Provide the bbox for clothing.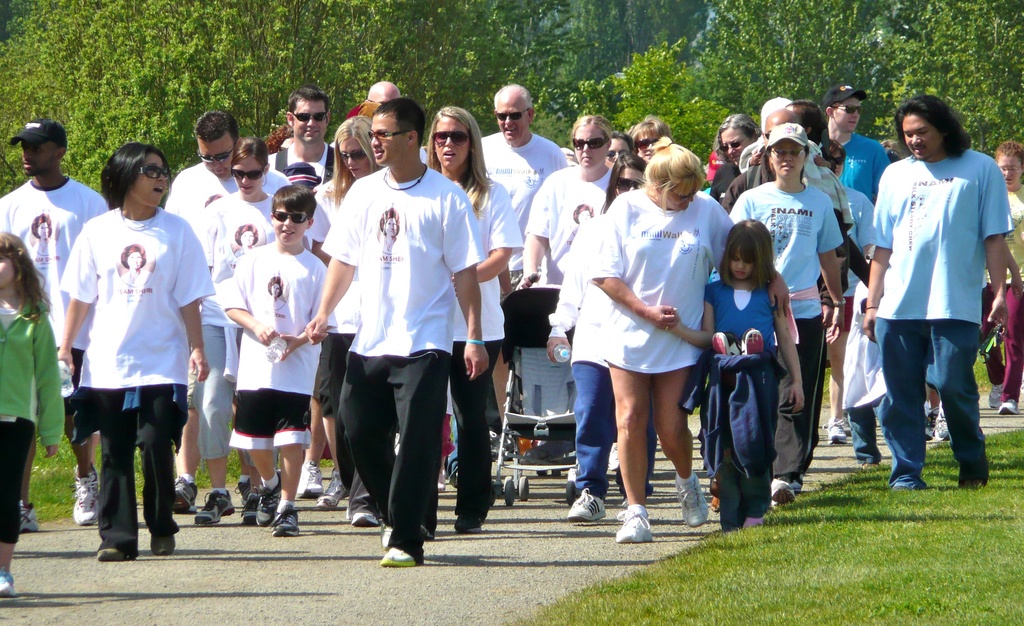
box(326, 167, 488, 559).
